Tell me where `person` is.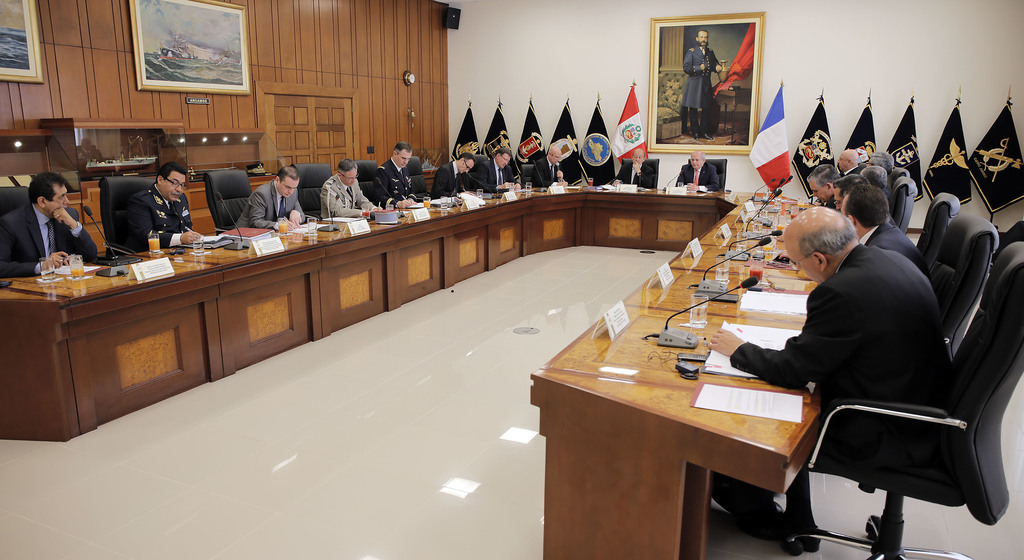
`person` is at Rect(674, 147, 725, 202).
